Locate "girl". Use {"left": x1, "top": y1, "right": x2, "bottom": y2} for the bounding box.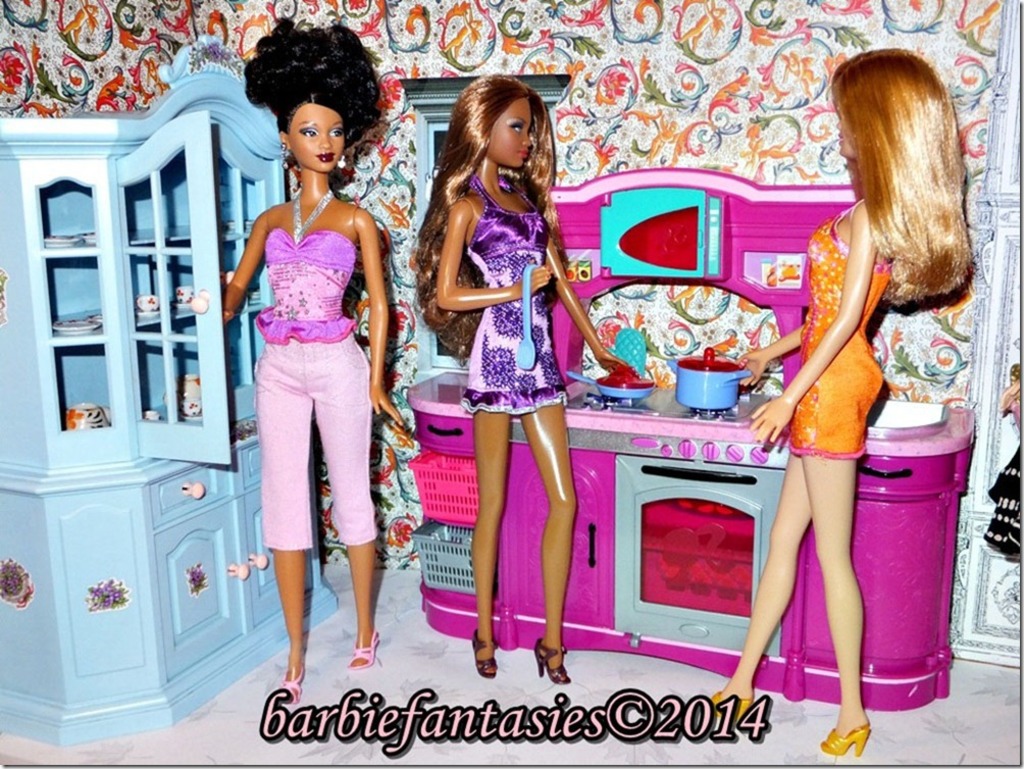
{"left": 414, "top": 72, "right": 623, "bottom": 686}.
